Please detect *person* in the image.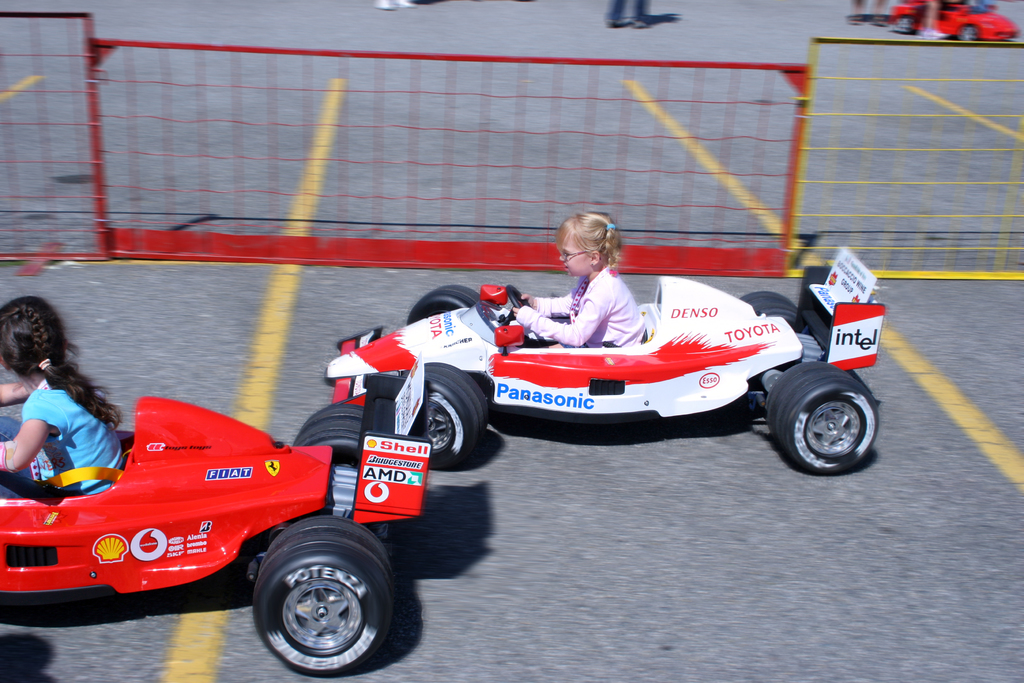
(0,293,125,494).
